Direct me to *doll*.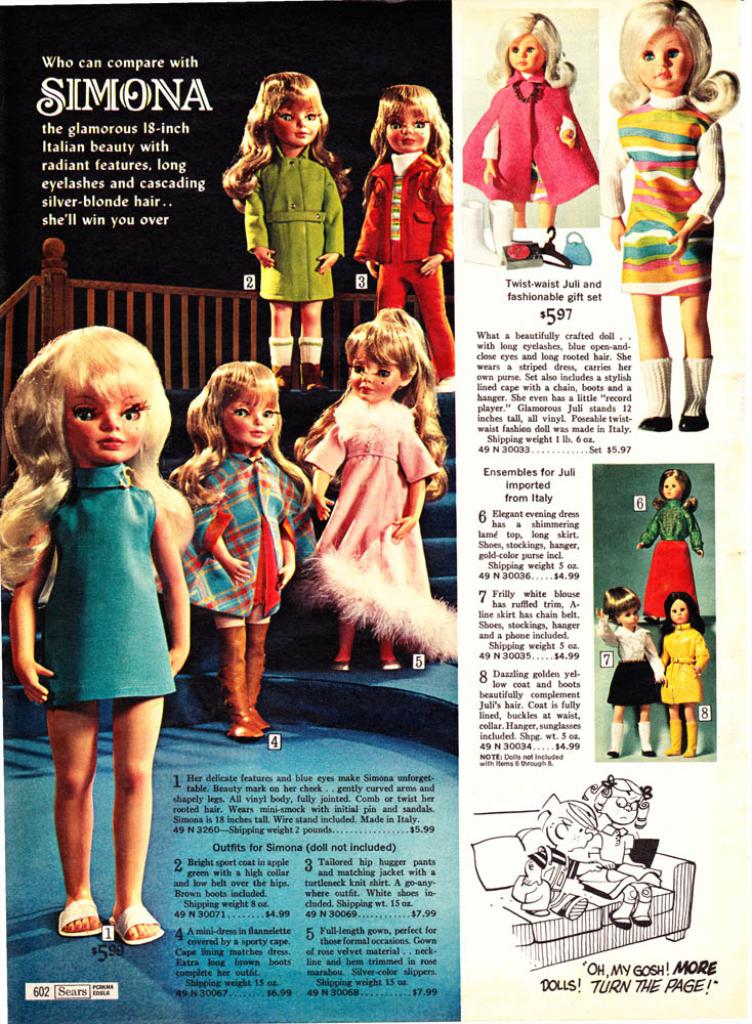
Direction: x1=214 y1=69 x2=347 y2=402.
